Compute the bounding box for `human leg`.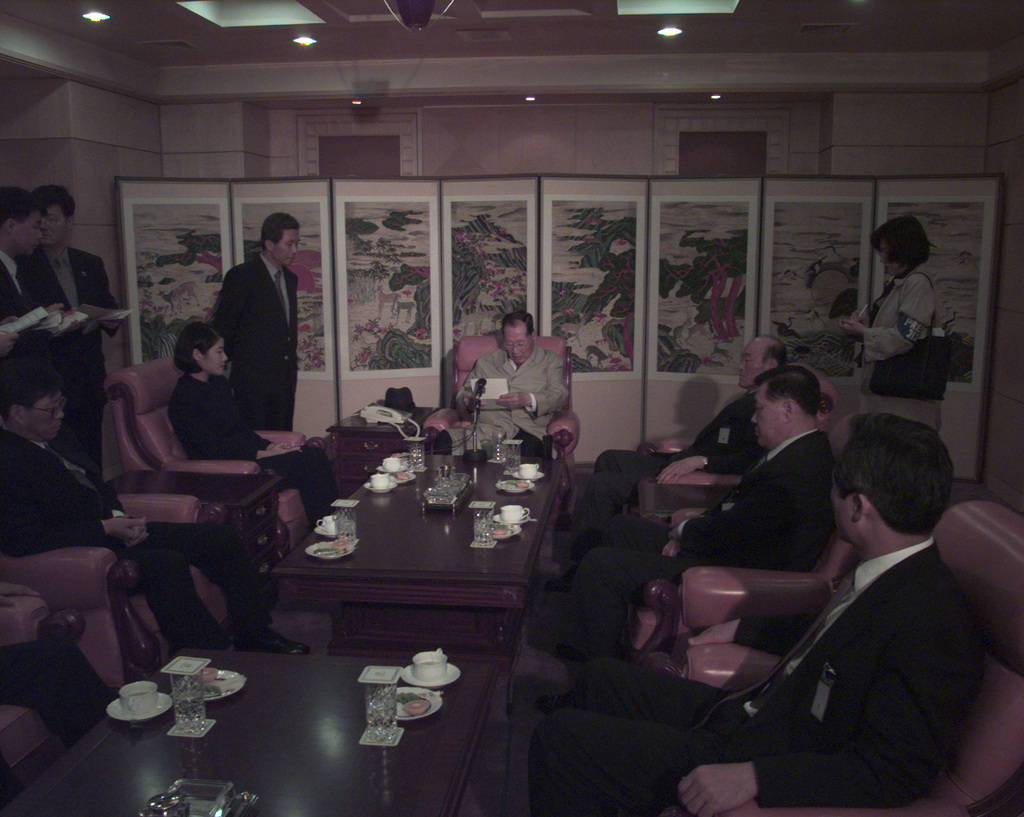
(left=136, top=518, right=308, bottom=659).
